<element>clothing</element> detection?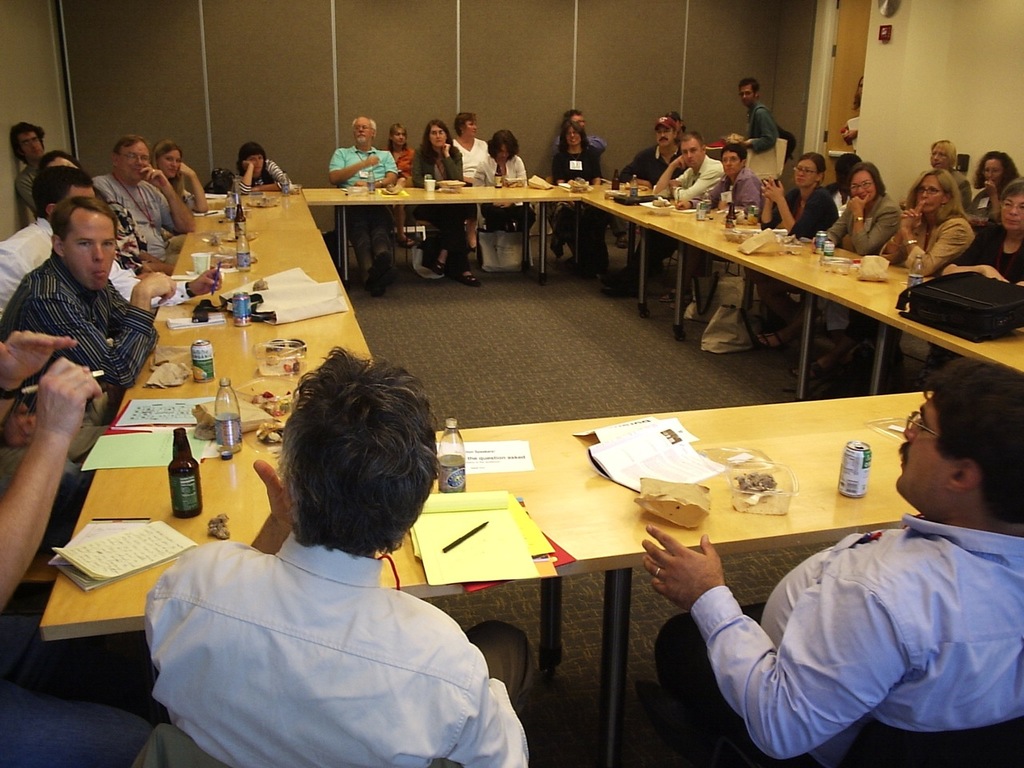
[left=2, top=250, right=149, bottom=394]
